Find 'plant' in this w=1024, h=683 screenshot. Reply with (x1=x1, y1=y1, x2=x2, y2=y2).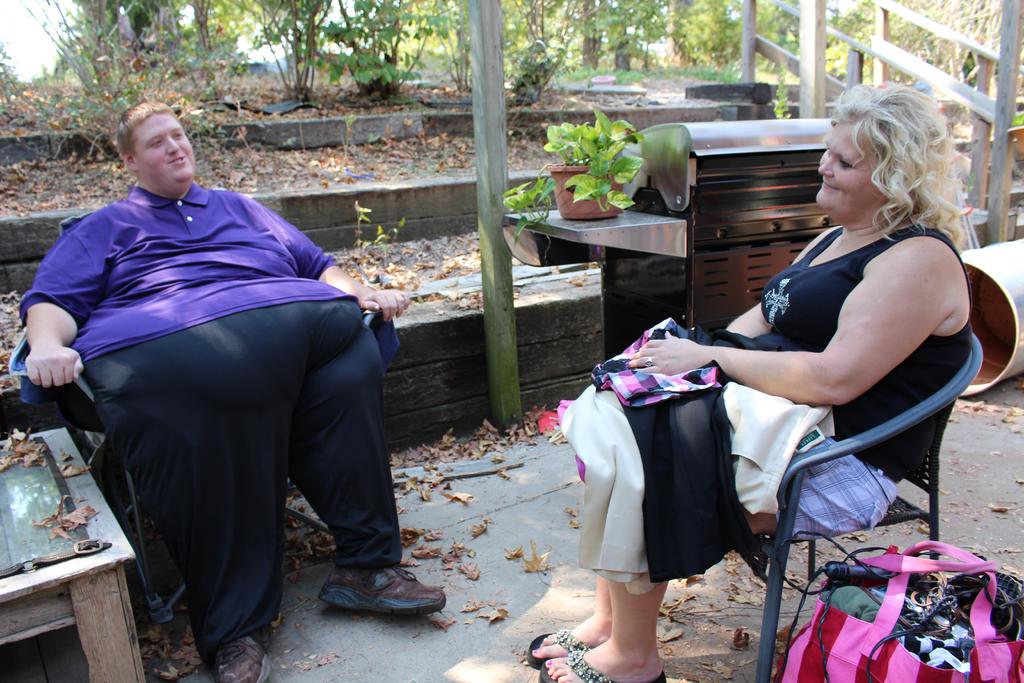
(x1=246, y1=0, x2=460, y2=97).
